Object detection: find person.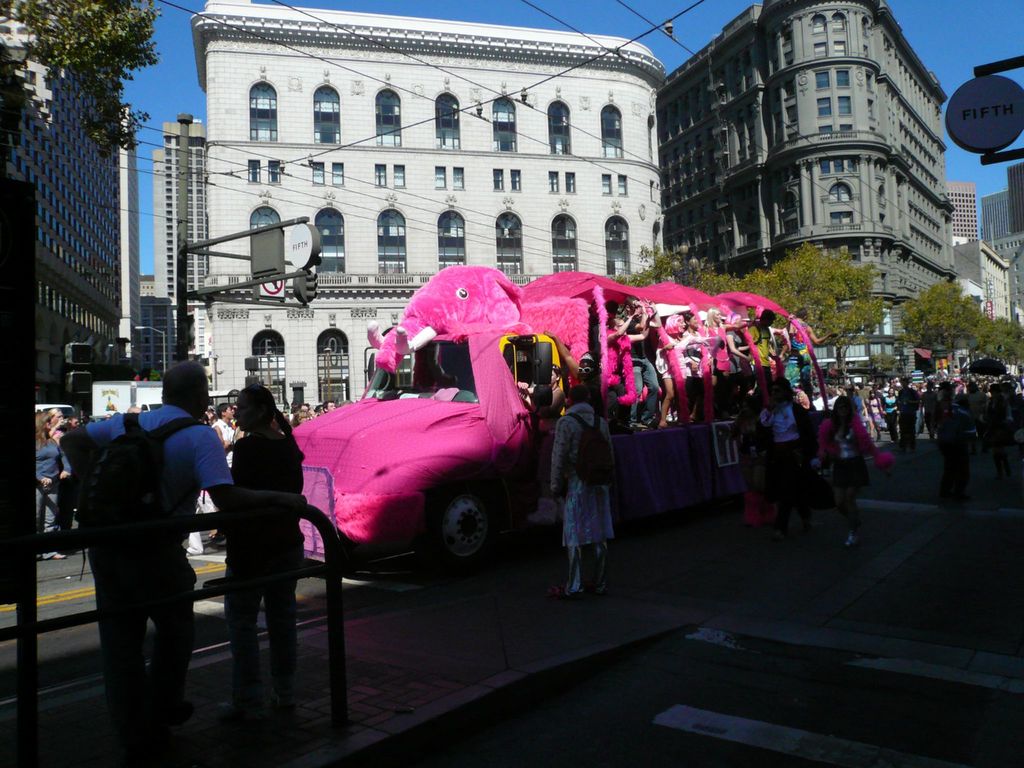
205,399,243,451.
